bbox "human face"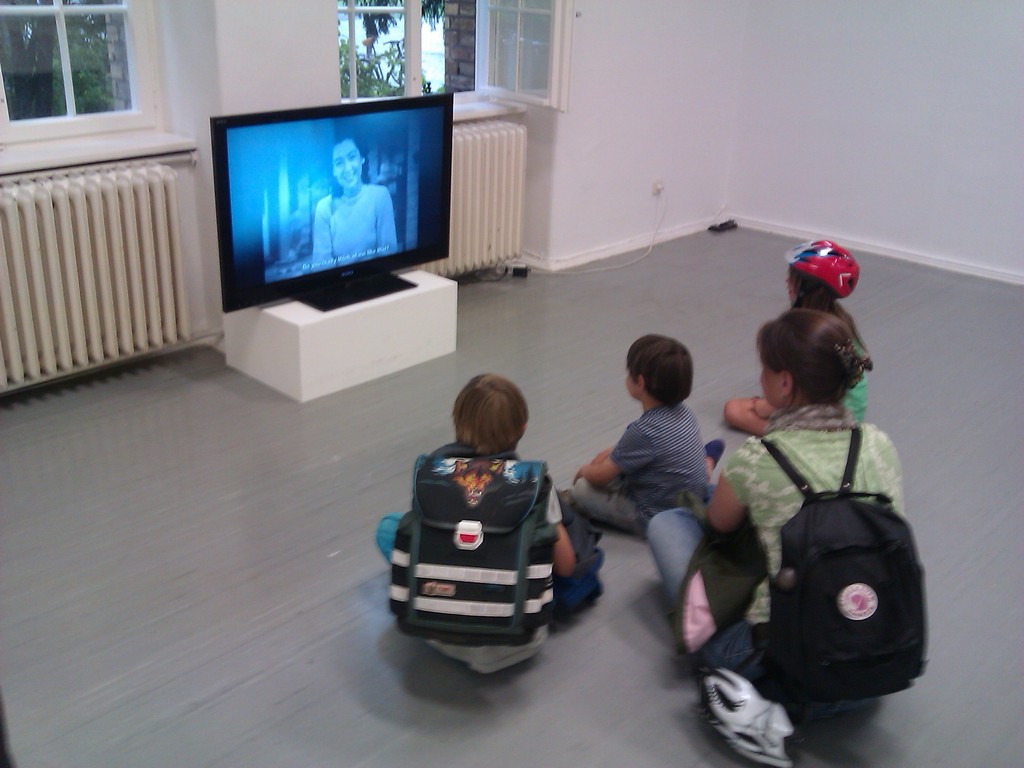
<region>332, 138, 361, 191</region>
